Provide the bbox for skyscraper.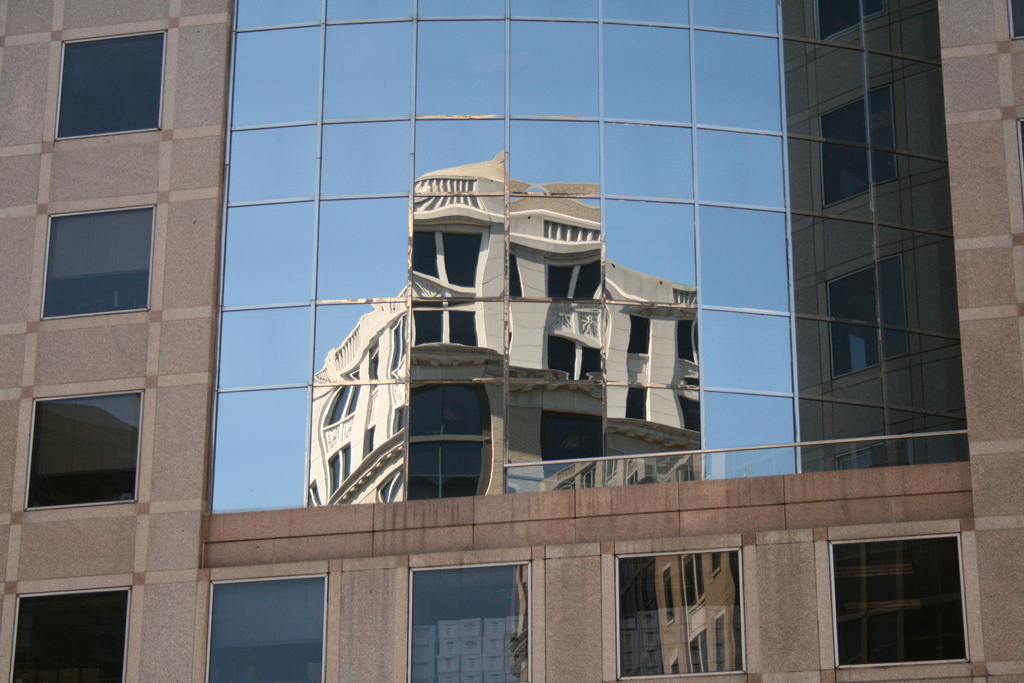
left=0, top=0, right=1023, bottom=682.
